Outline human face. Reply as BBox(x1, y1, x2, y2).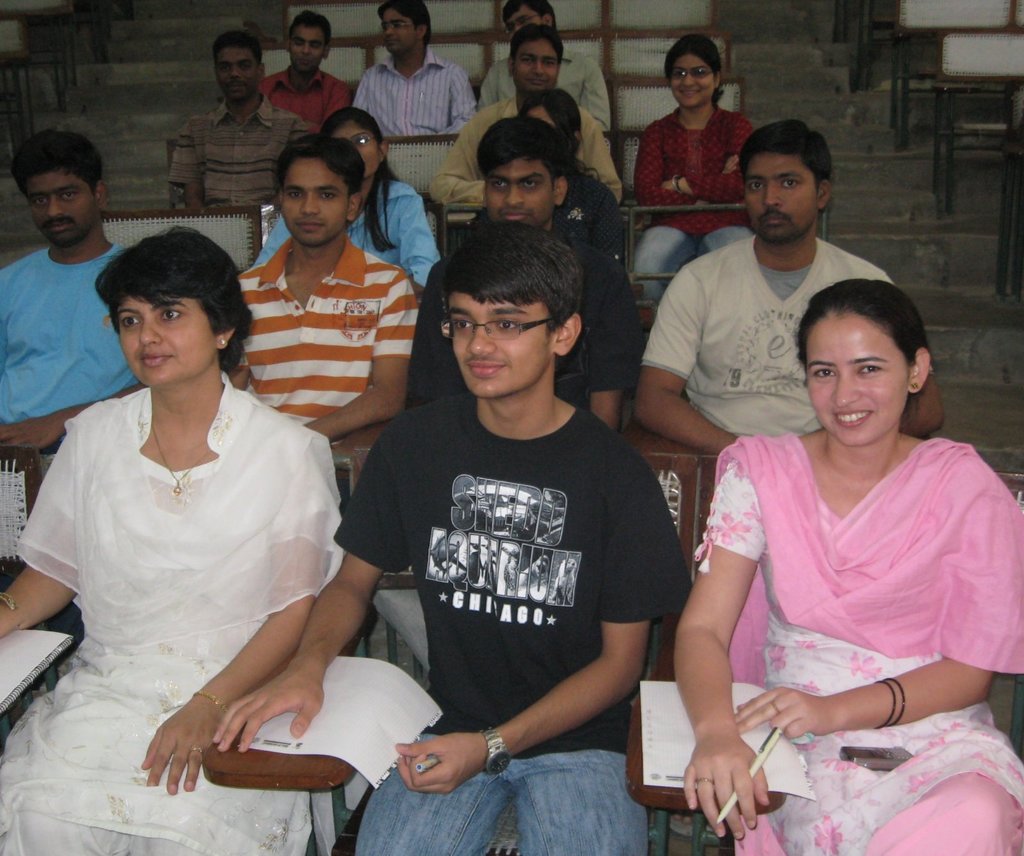
BBox(280, 157, 349, 248).
